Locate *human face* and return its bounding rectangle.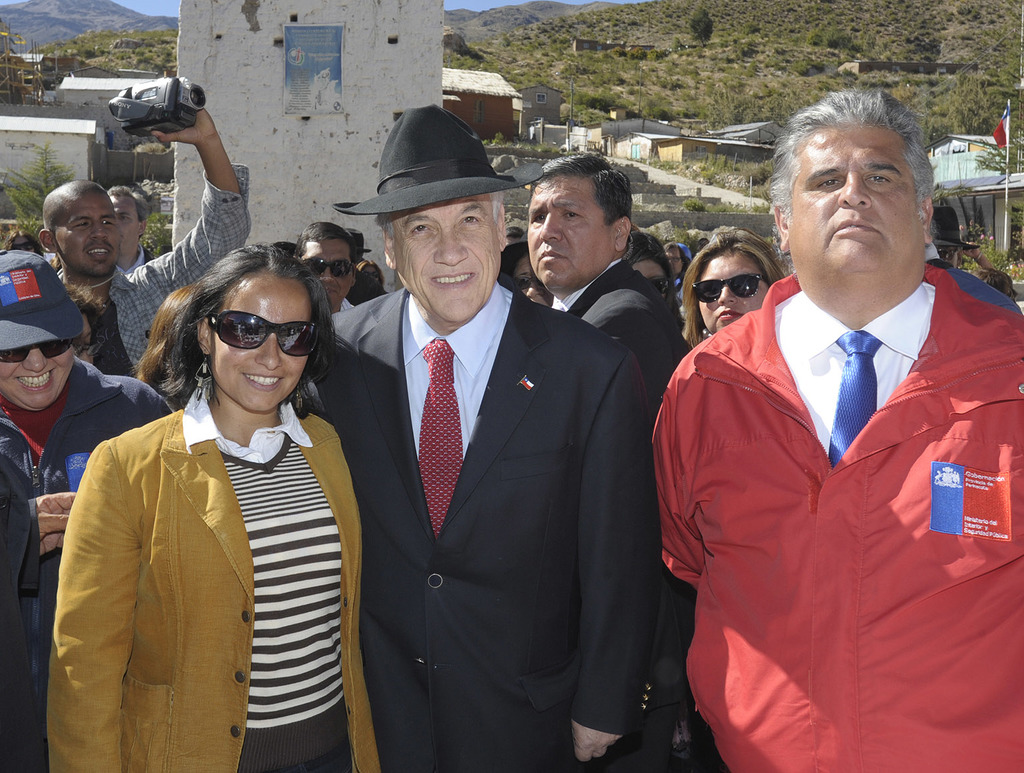
region(394, 196, 500, 324).
